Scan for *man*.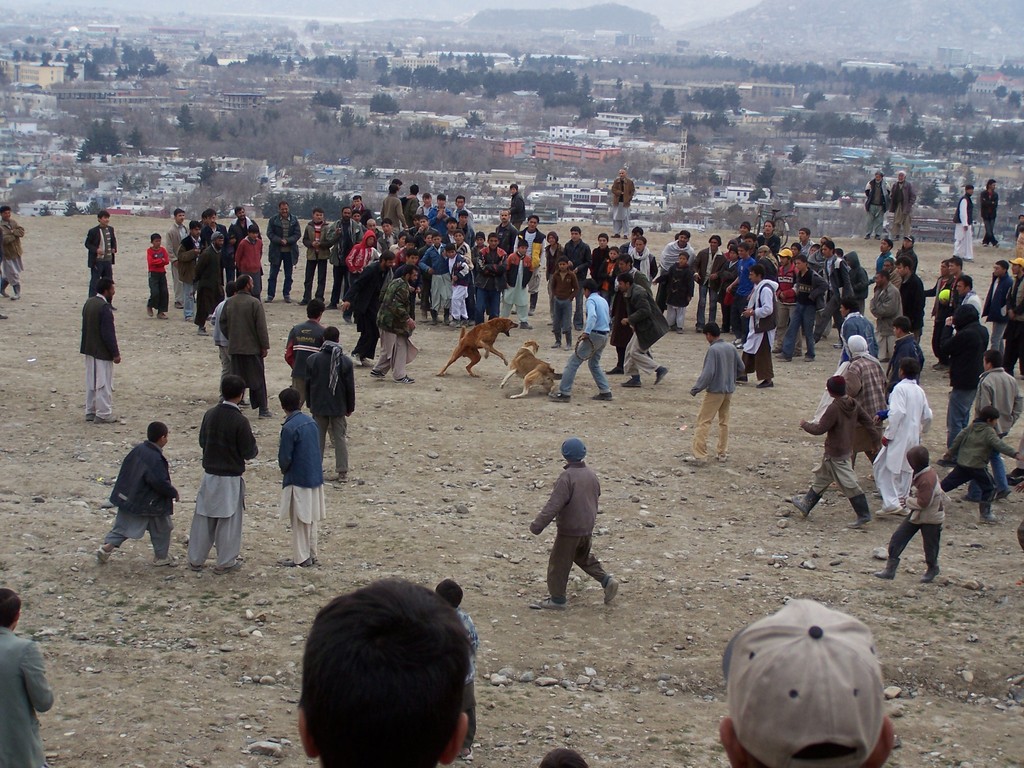
Scan result: bbox=(551, 280, 610, 403).
